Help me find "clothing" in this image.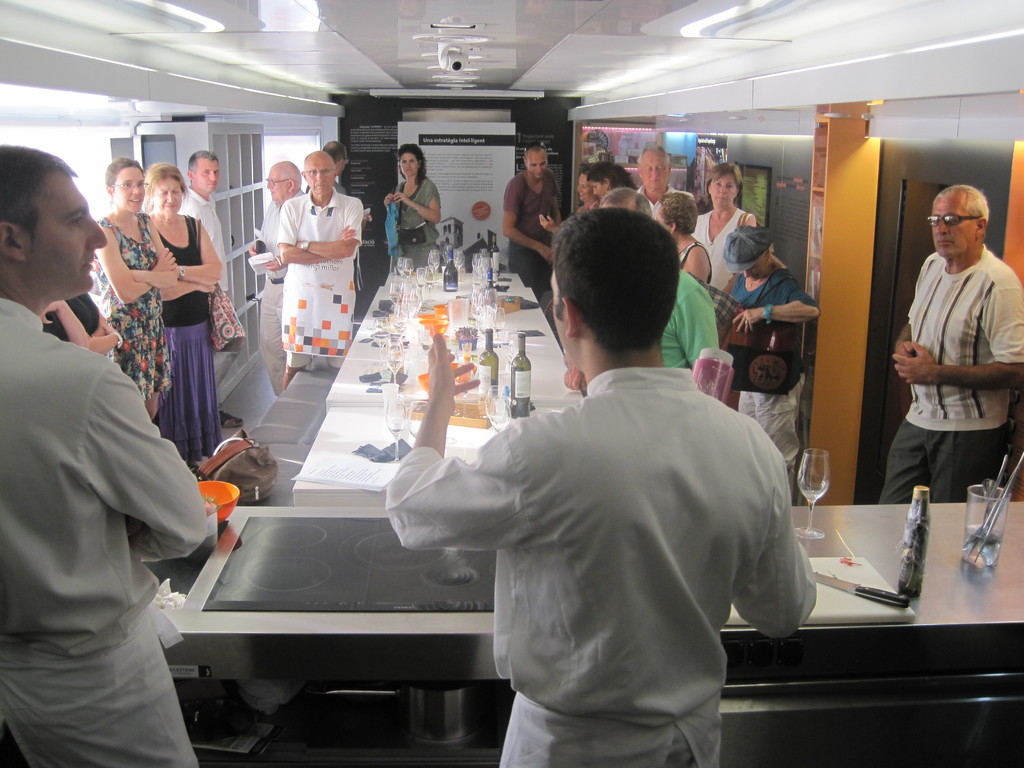
Found it: x1=660, y1=266, x2=720, y2=368.
